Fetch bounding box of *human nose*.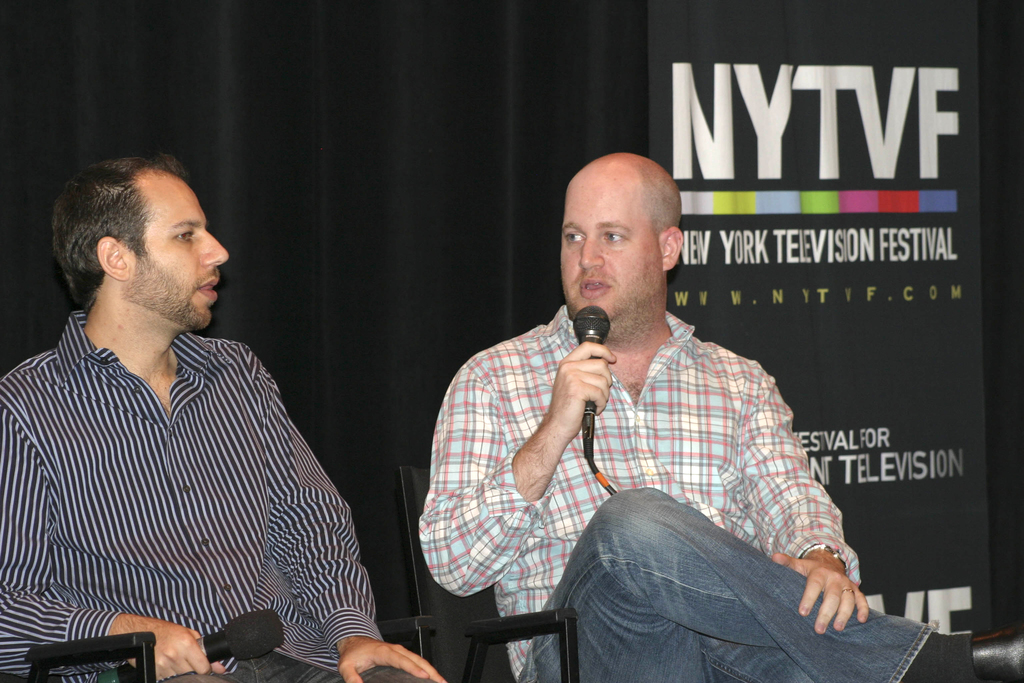
Bbox: (left=203, top=229, right=232, bottom=266).
